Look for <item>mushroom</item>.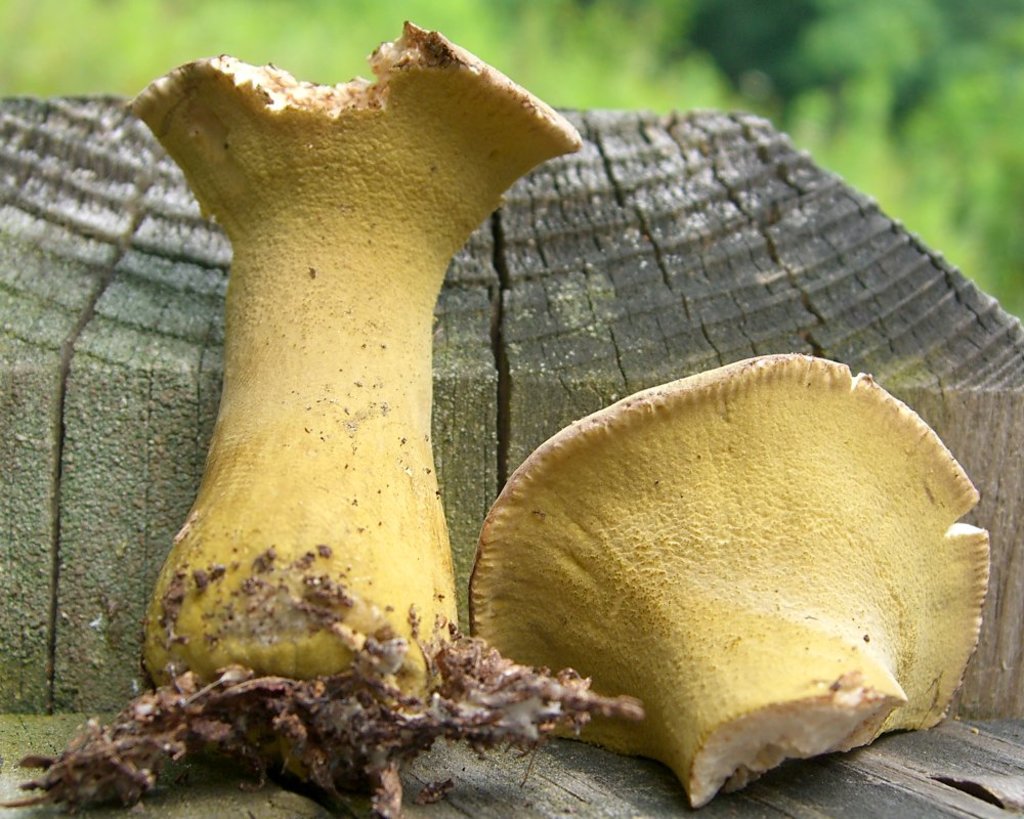
Found: bbox=(449, 367, 986, 799).
